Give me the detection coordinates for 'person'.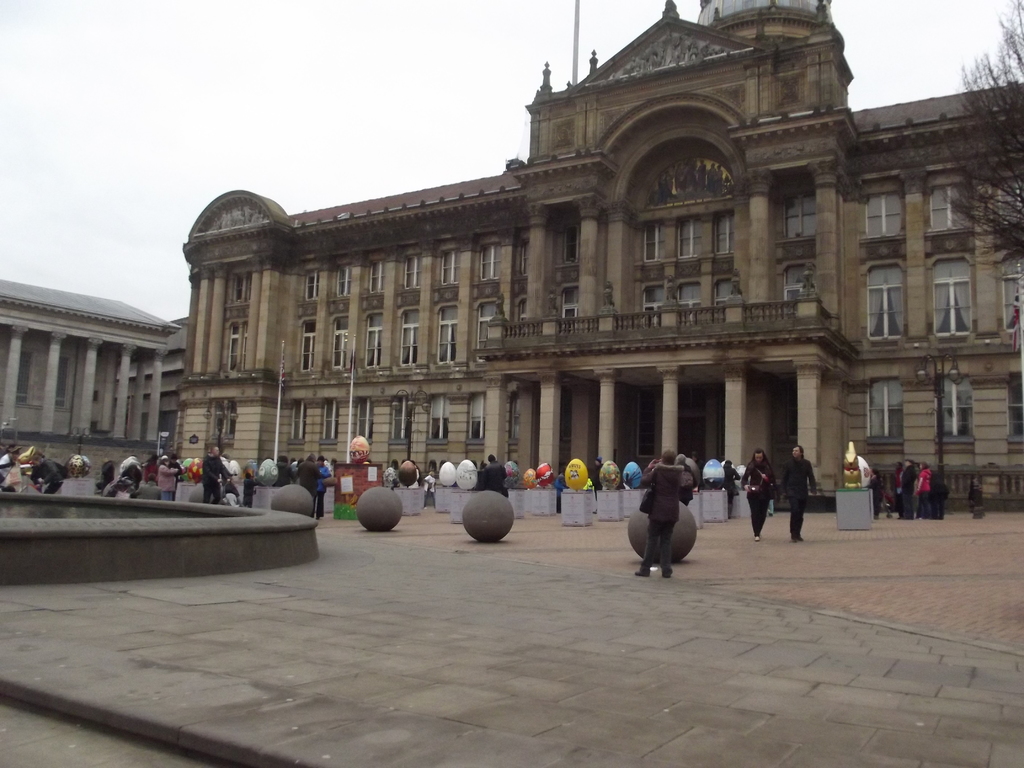
rect(675, 452, 698, 512).
